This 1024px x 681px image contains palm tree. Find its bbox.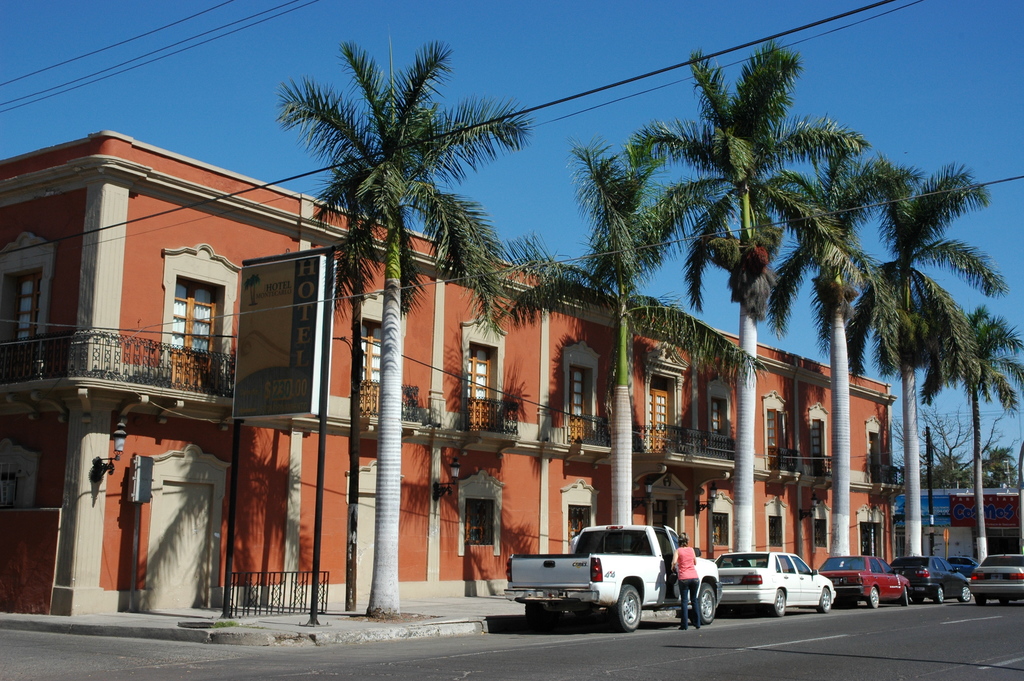
left=913, top=297, right=1023, bottom=561.
